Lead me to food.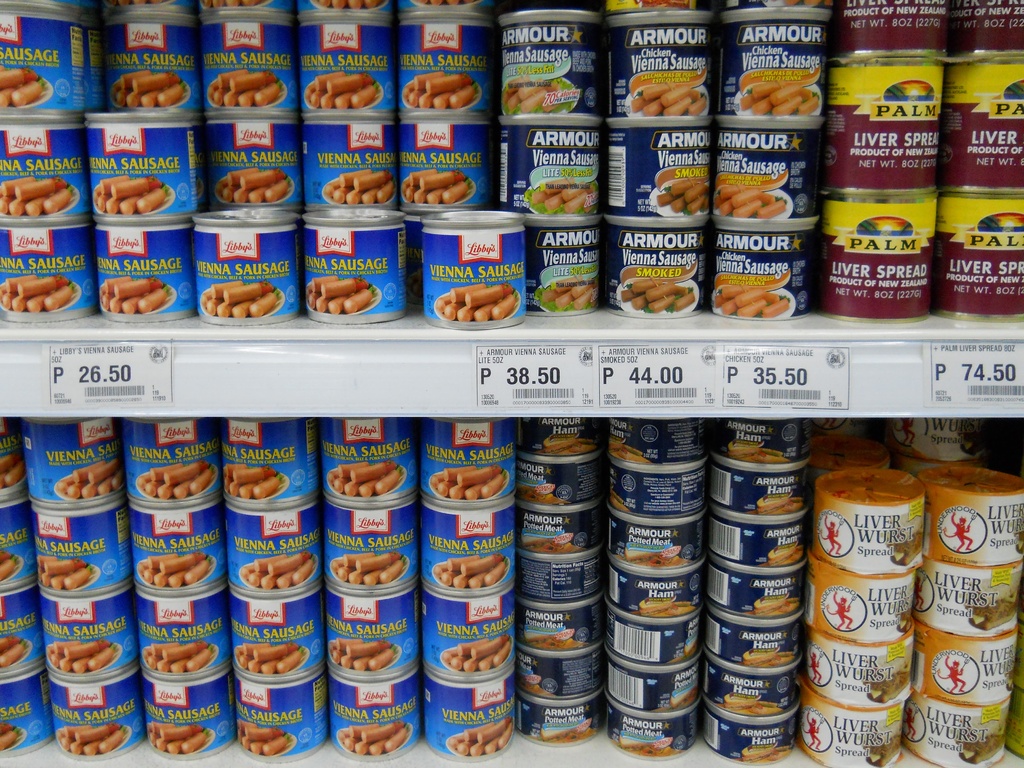
Lead to crop(518, 673, 543, 695).
